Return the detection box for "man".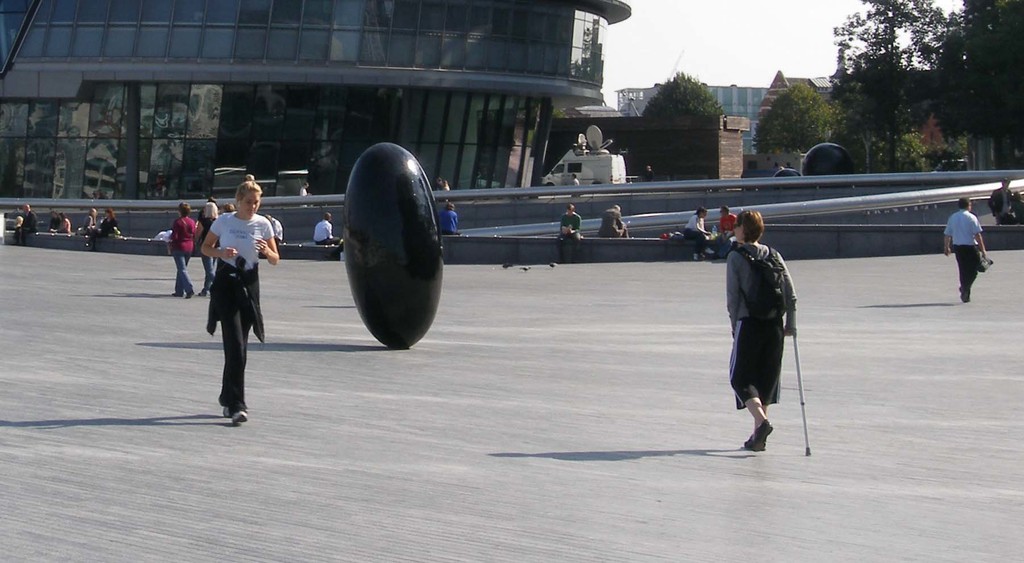
locate(598, 203, 628, 236).
